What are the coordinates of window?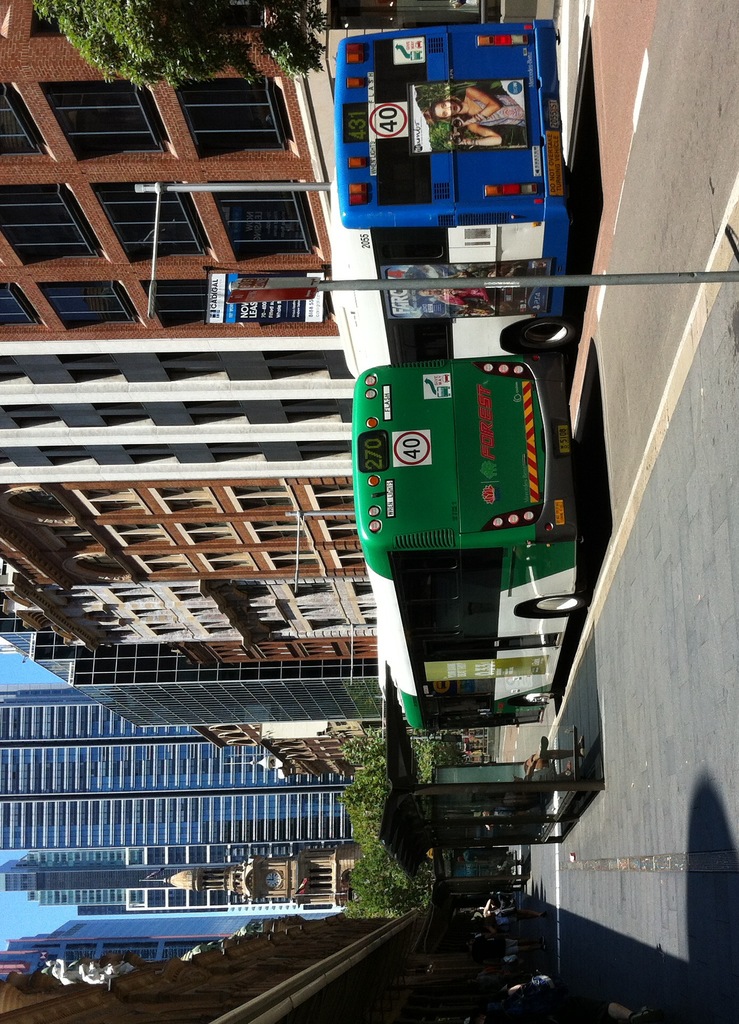
detection(31, 74, 185, 172).
